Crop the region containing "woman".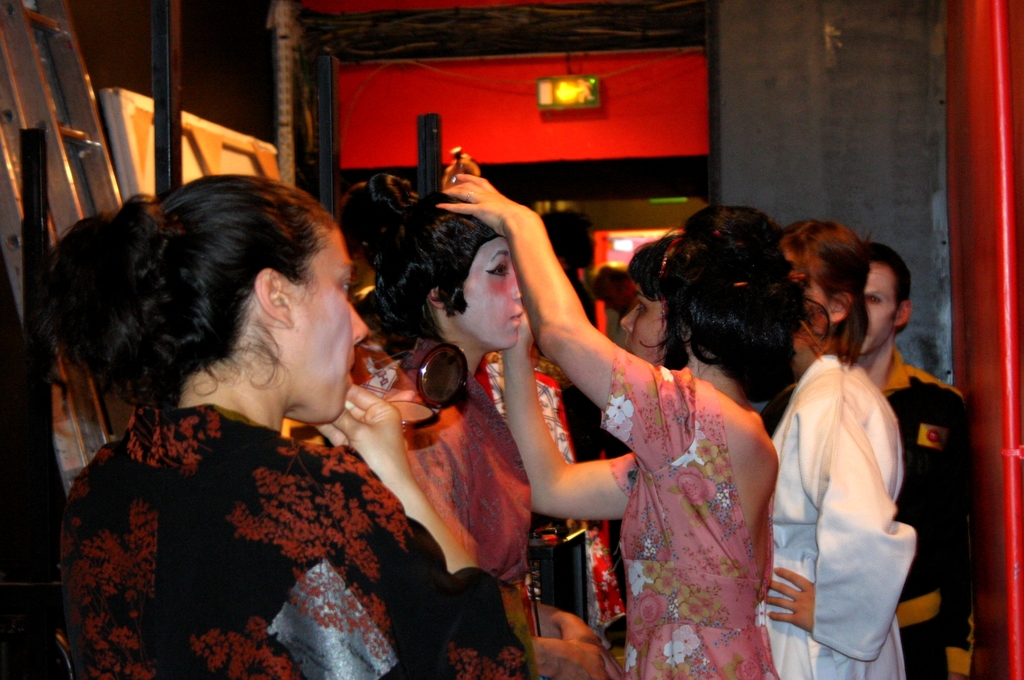
Crop region: (x1=430, y1=143, x2=830, y2=679).
